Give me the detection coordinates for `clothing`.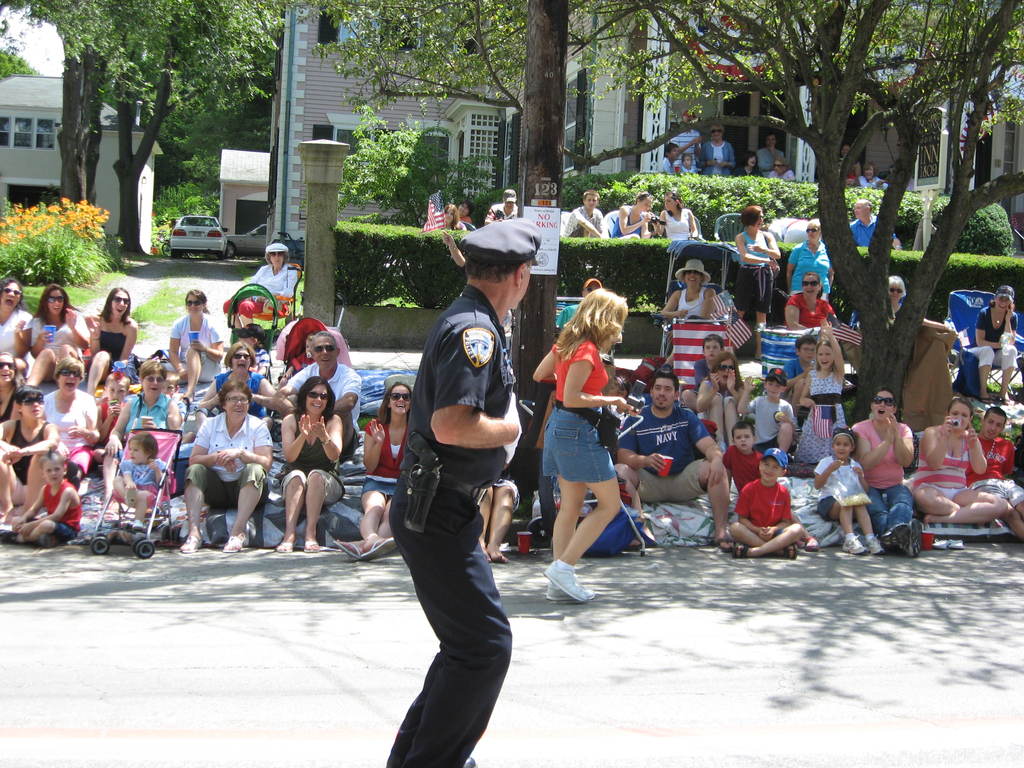
left=695, top=358, right=707, bottom=383.
